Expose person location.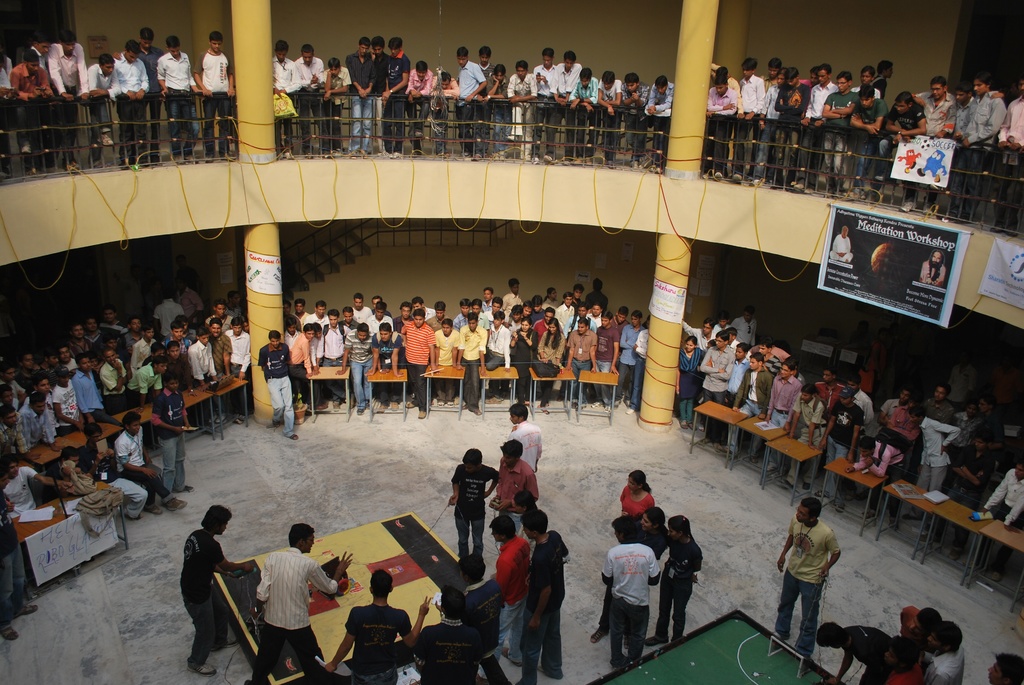
Exposed at crop(506, 307, 518, 332).
